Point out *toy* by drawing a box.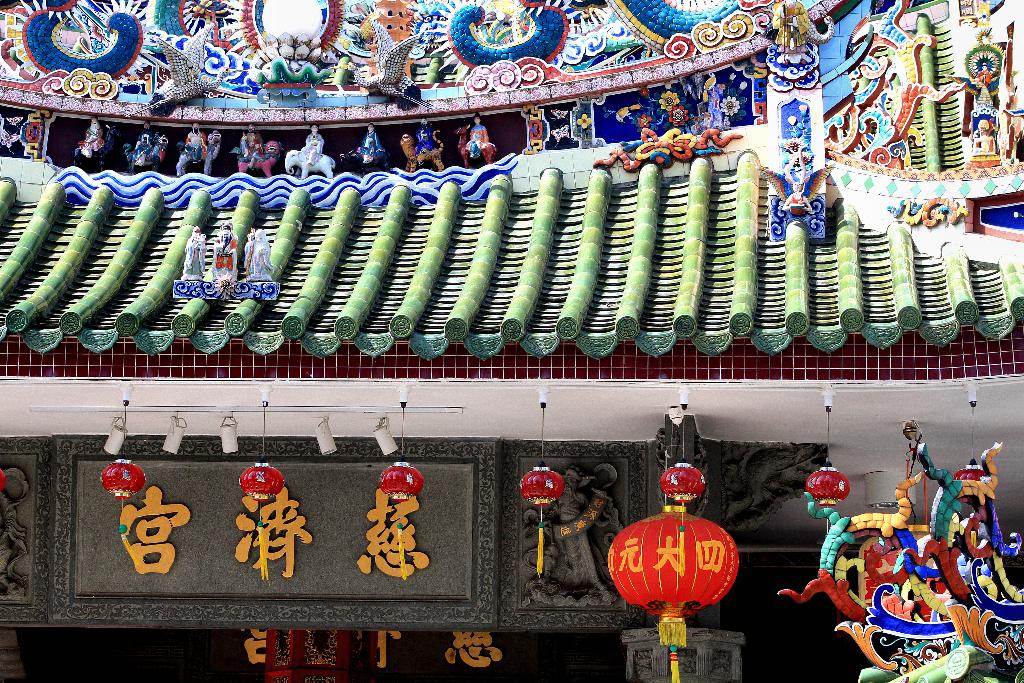
detection(454, 121, 499, 170).
